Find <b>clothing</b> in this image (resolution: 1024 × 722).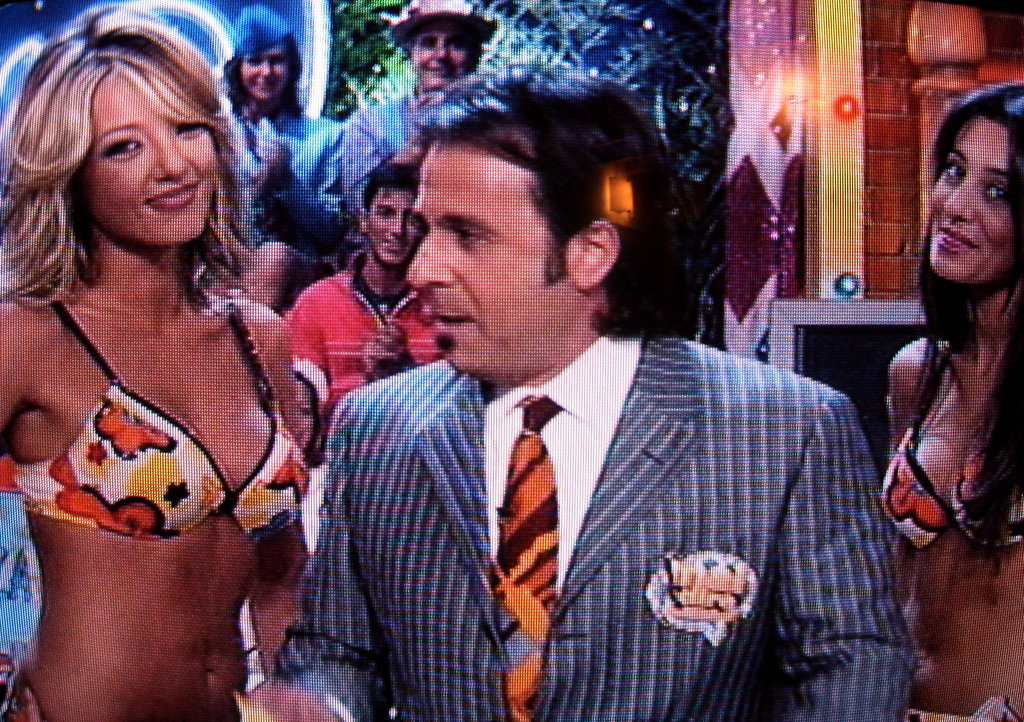
881 325 1023 561.
